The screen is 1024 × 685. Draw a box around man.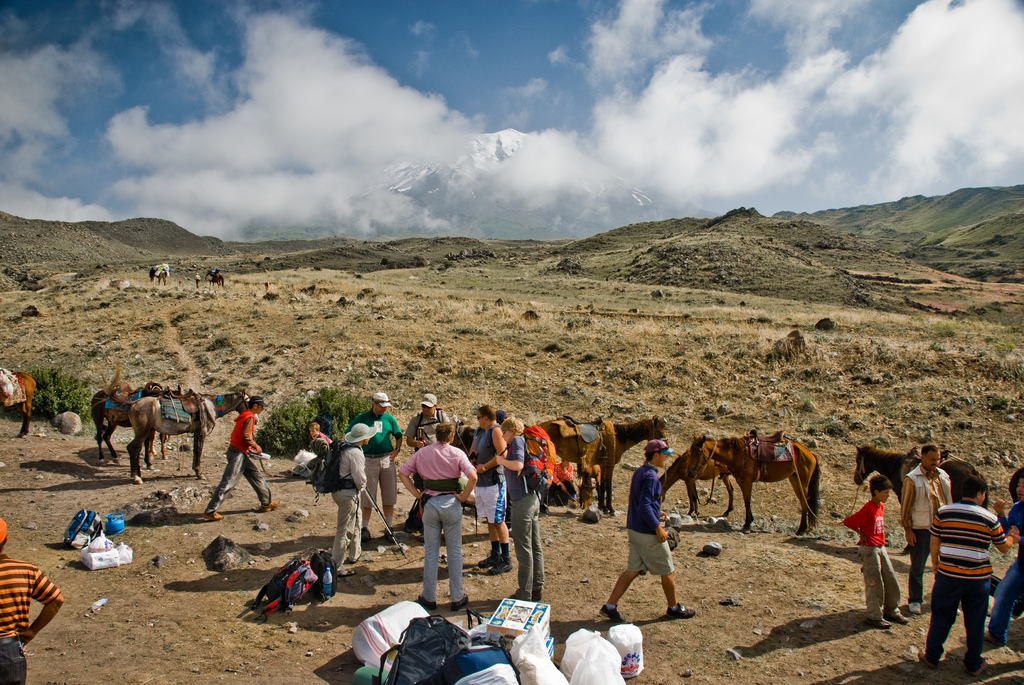
[left=205, top=395, right=281, bottom=519].
